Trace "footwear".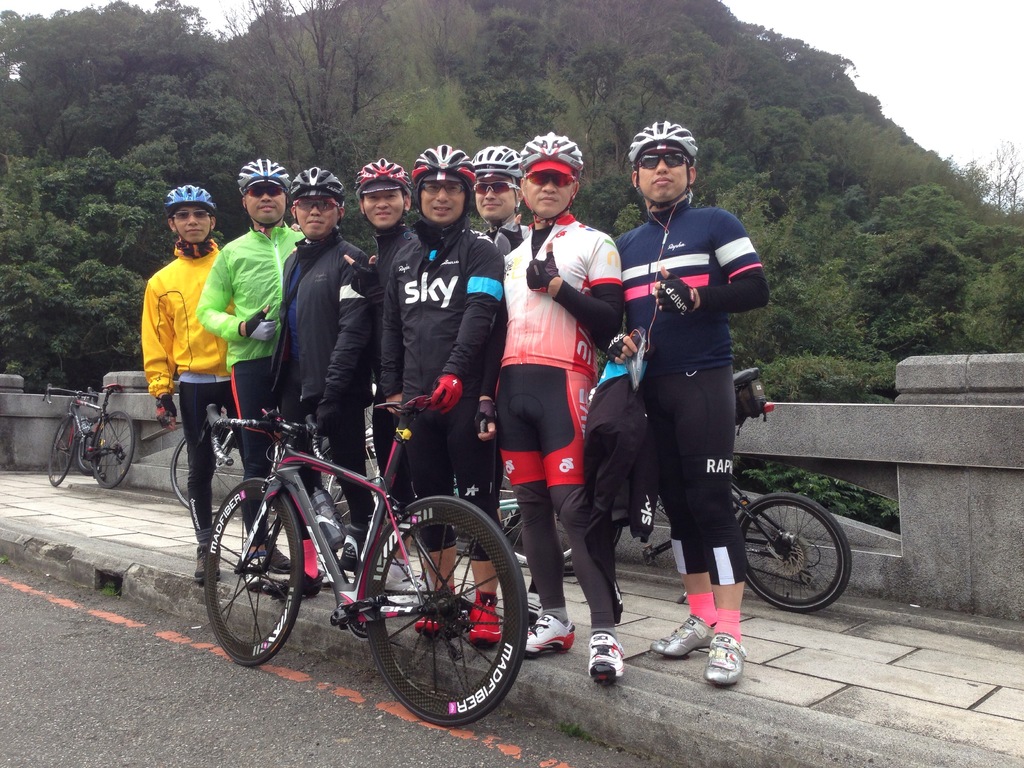
Traced to 465/595/505/648.
